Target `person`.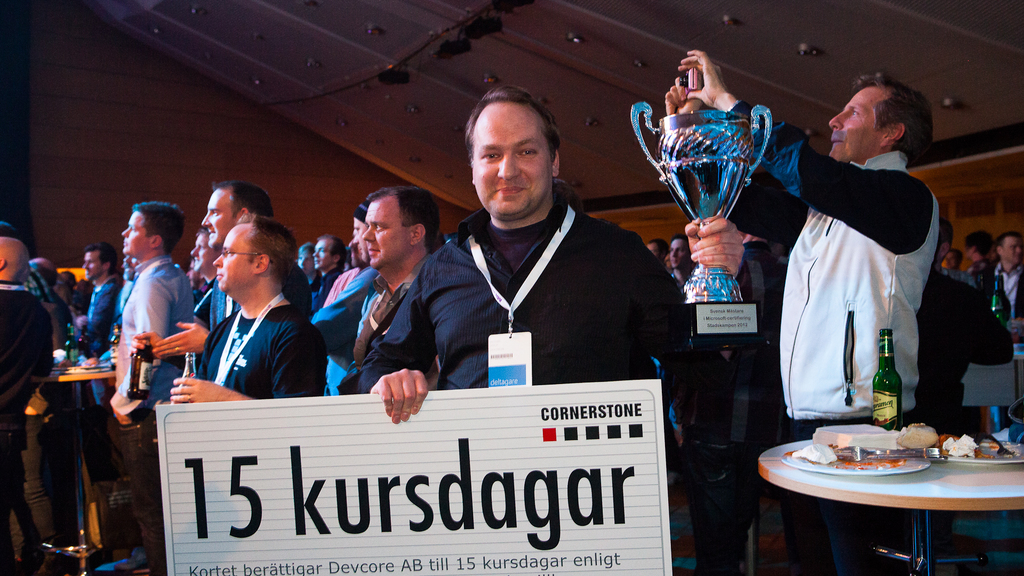
Target region: box=[670, 234, 696, 282].
